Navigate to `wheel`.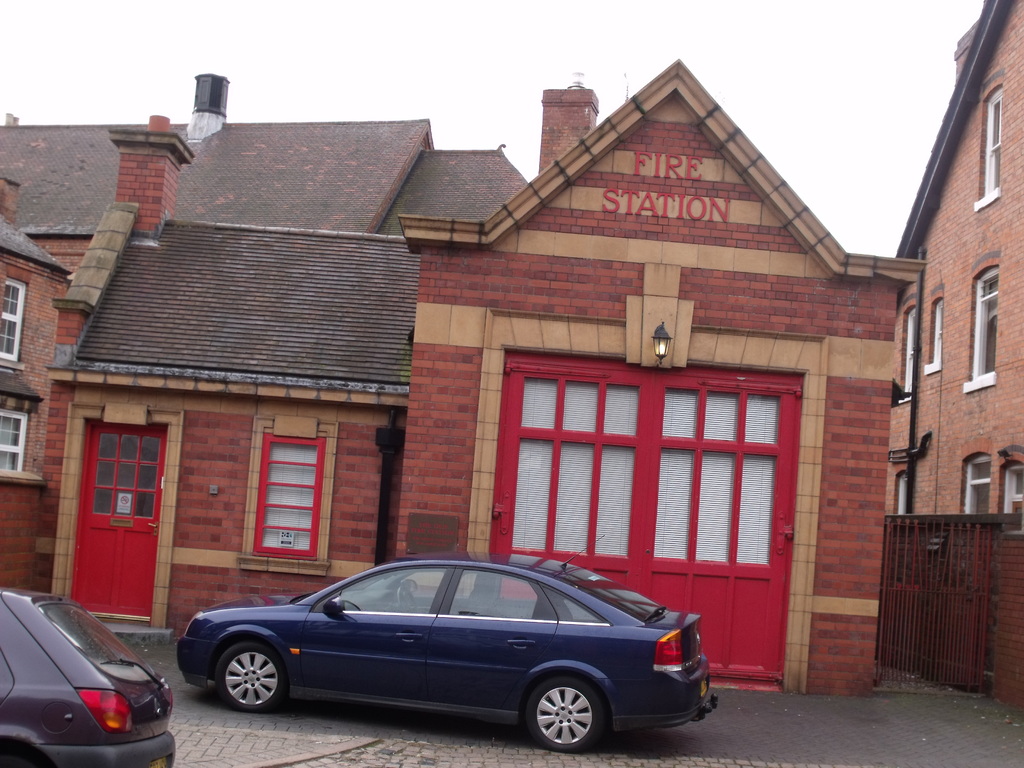
Navigation target: pyautogui.locateOnScreen(397, 588, 419, 609).
